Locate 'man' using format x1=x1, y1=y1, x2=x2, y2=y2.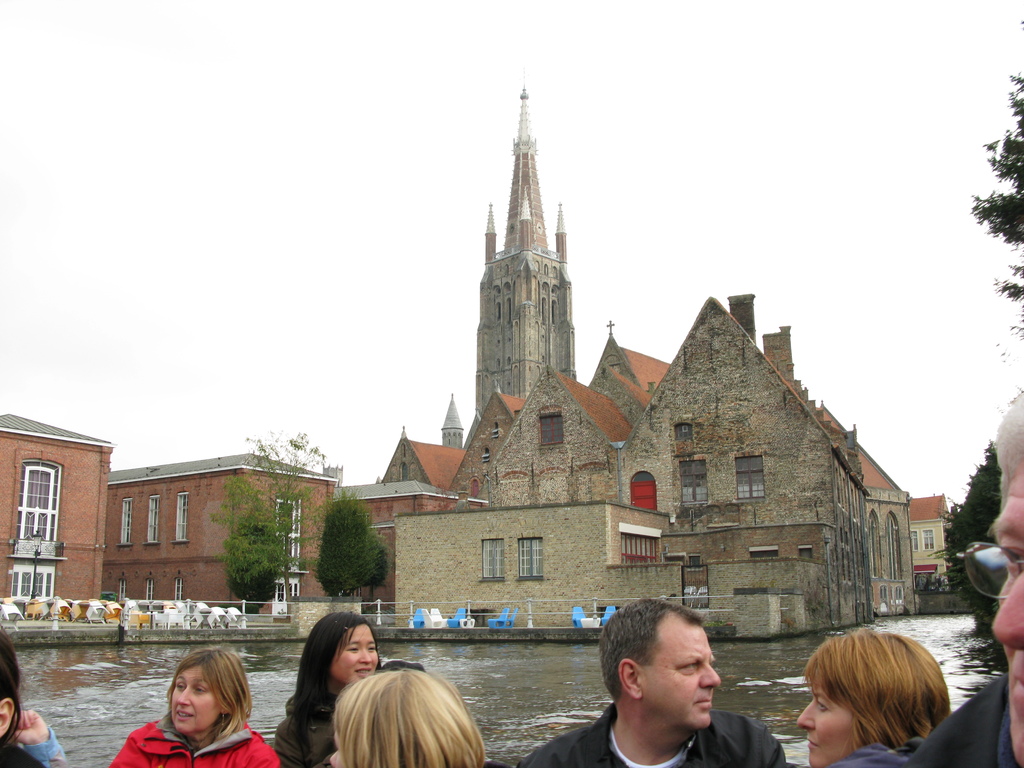
x1=909, y1=399, x2=1023, y2=767.
